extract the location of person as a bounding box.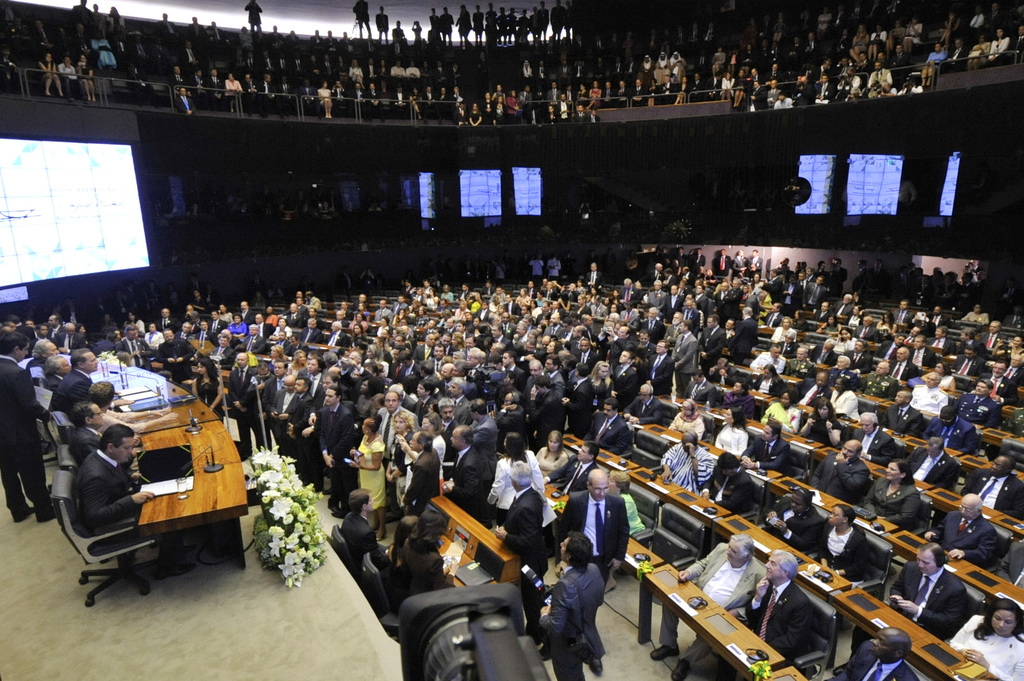
817, 334, 836, 367.
